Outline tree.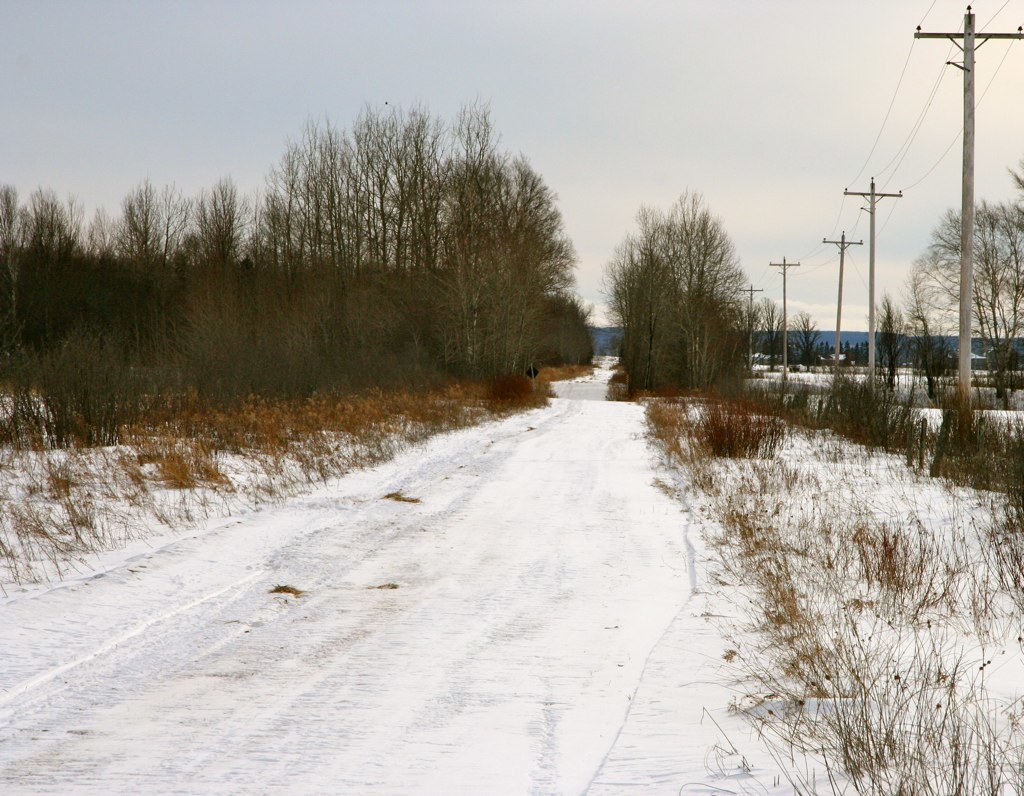
Outline: (901,280,948,395).
